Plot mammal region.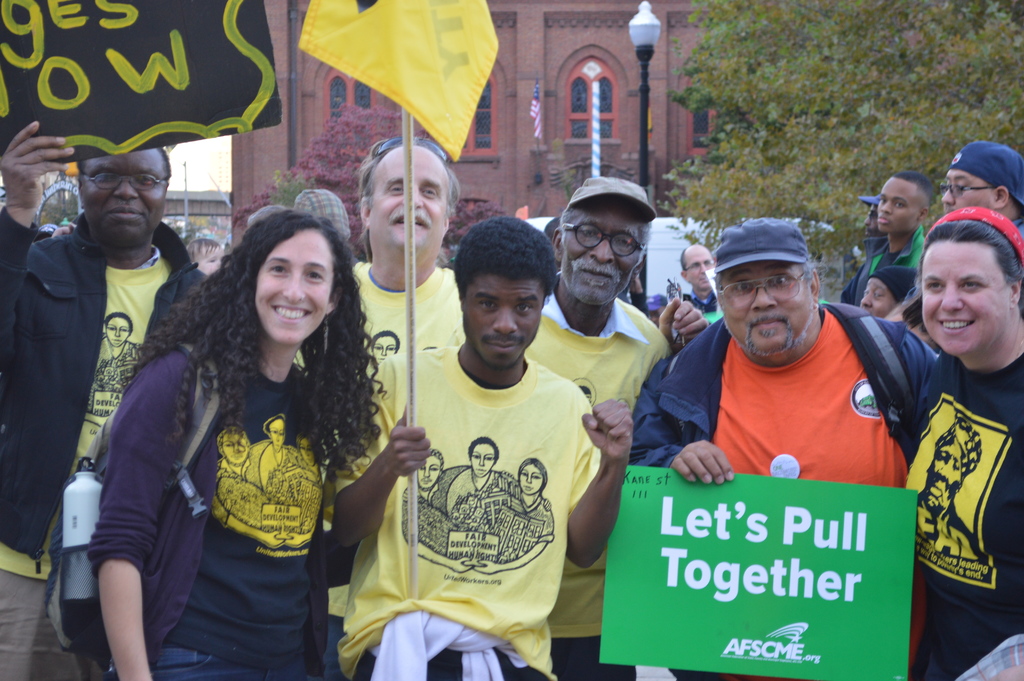
Plotted at crop(211, 420, 281, 530).
